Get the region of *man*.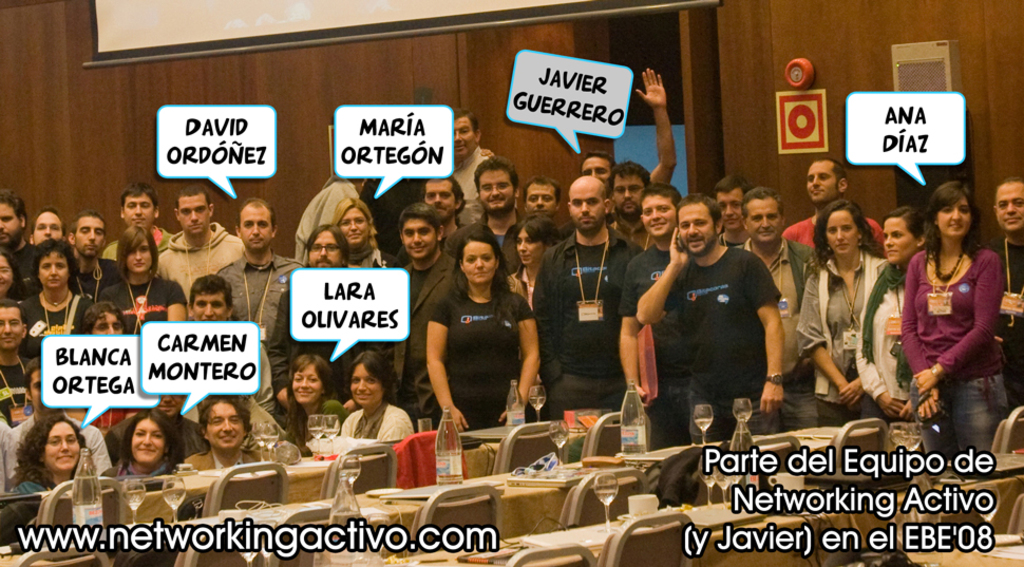
{"x1": 61, "y1": 208, "x2": 130, "y2": 305}.
